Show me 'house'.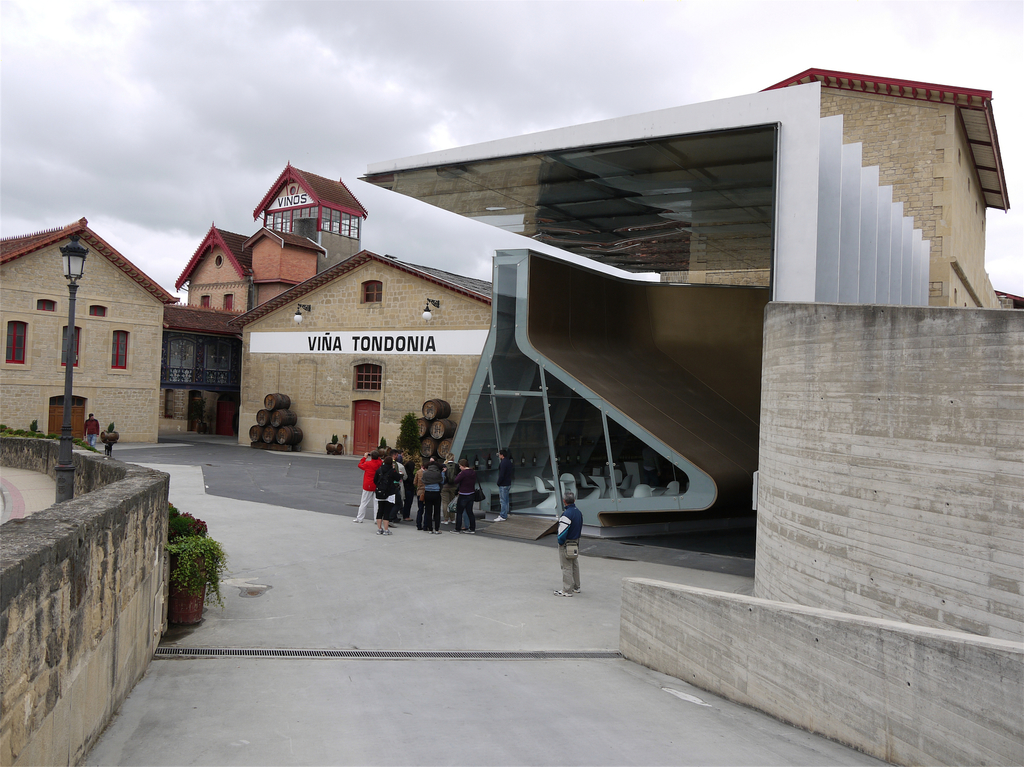
'house' is here: left=215, top=239, right=497, bottom=453.
